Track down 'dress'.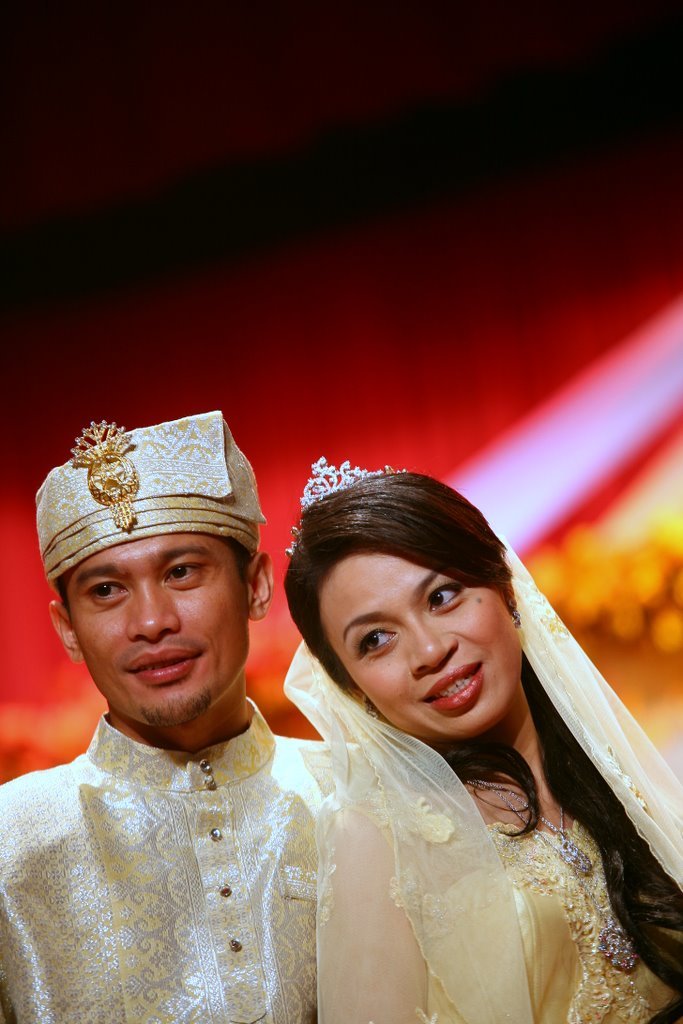
Tracked to detection(427, 819, 677, 1023).
